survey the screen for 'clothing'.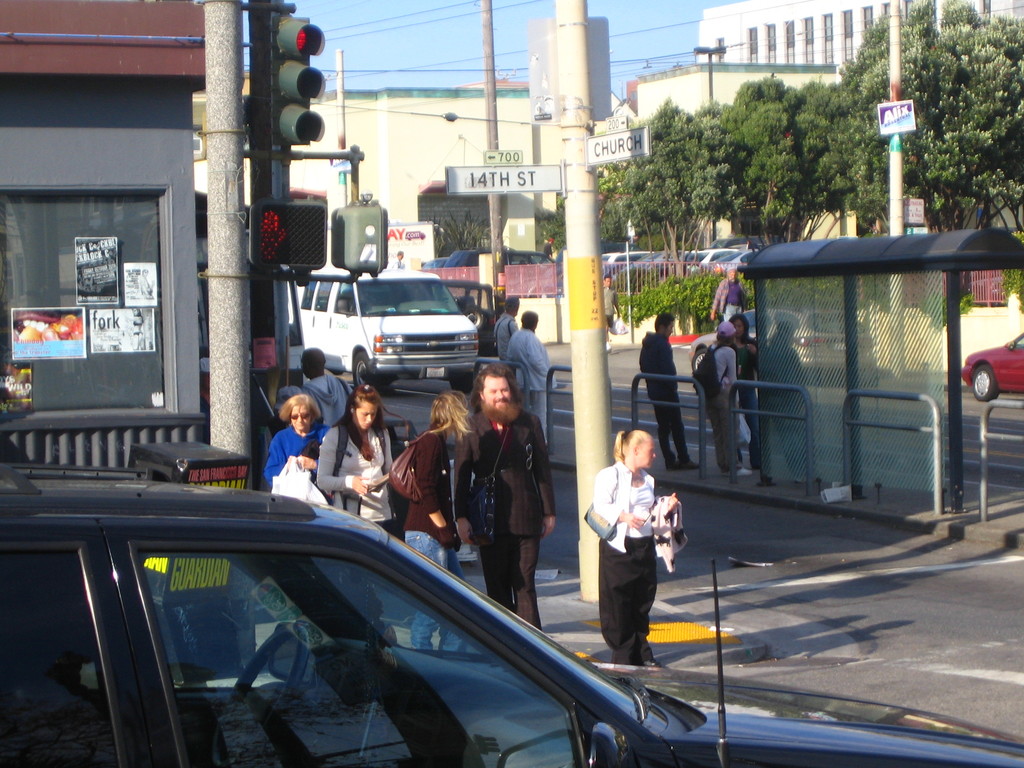
Survey found: box(510, 324, 558, 431).
